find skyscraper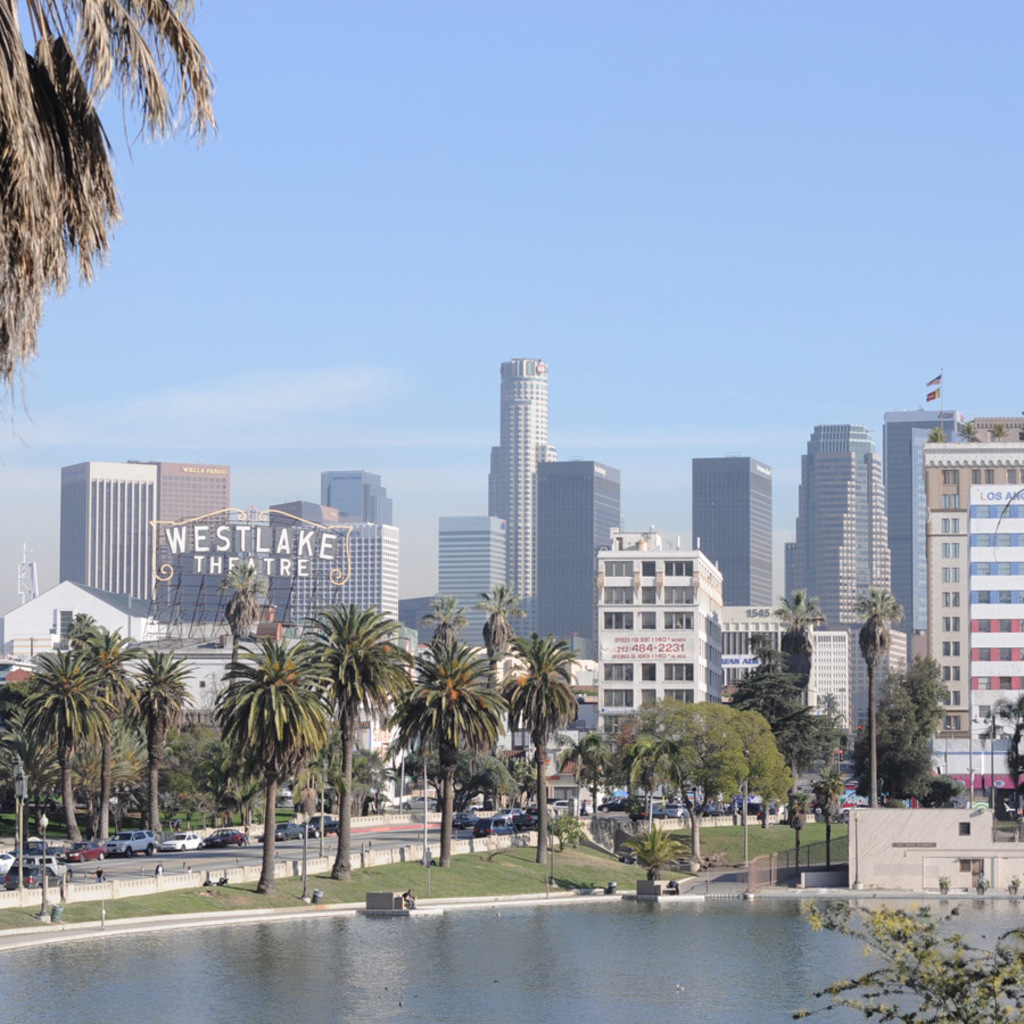
box=[5, 565, 295, 721]
